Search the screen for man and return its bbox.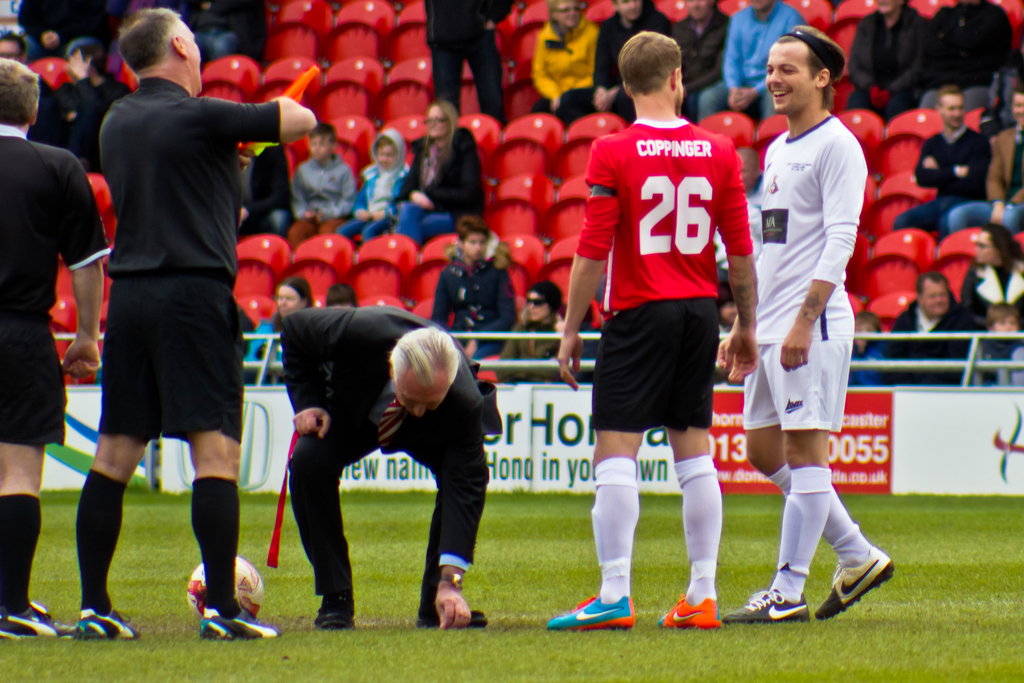
Found: [x1=0, y1=55, x2=113, y2=641].
